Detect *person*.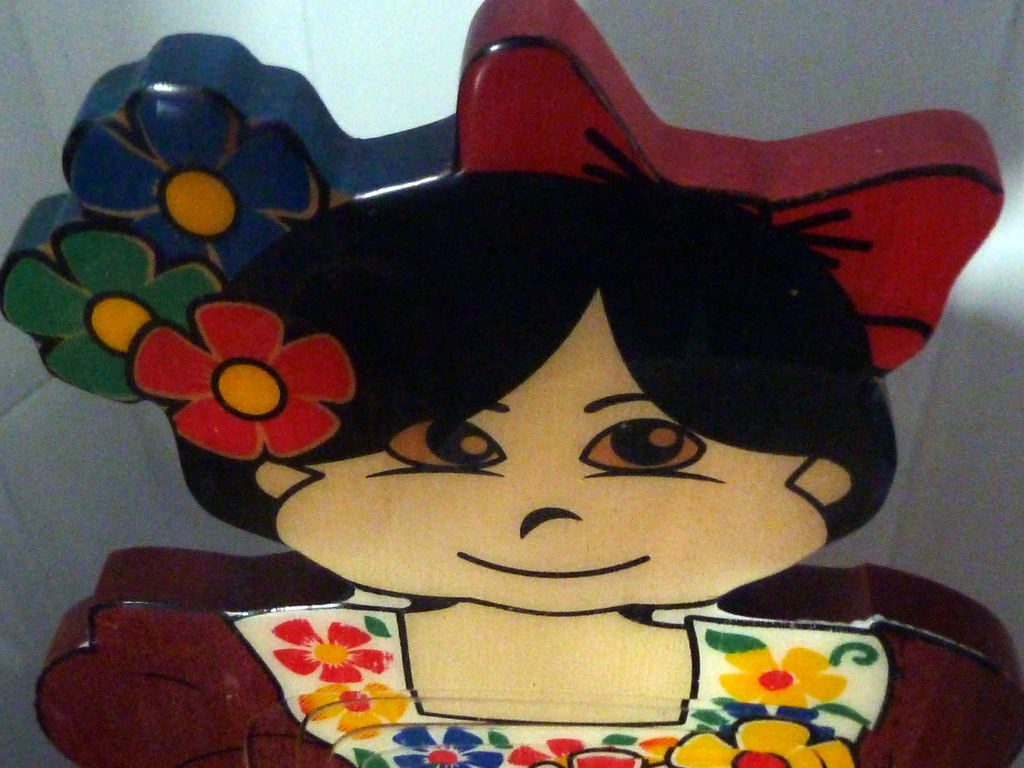
Detected at crop(36, 10, 1023, 752).
